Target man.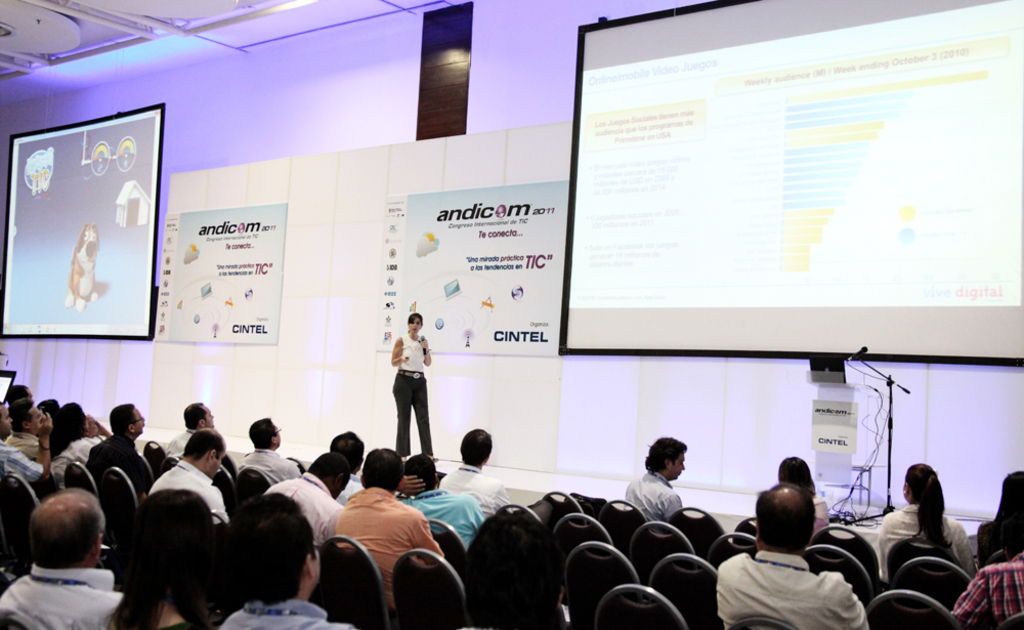
Target region: bbox=(328, 429, 368, 496).
